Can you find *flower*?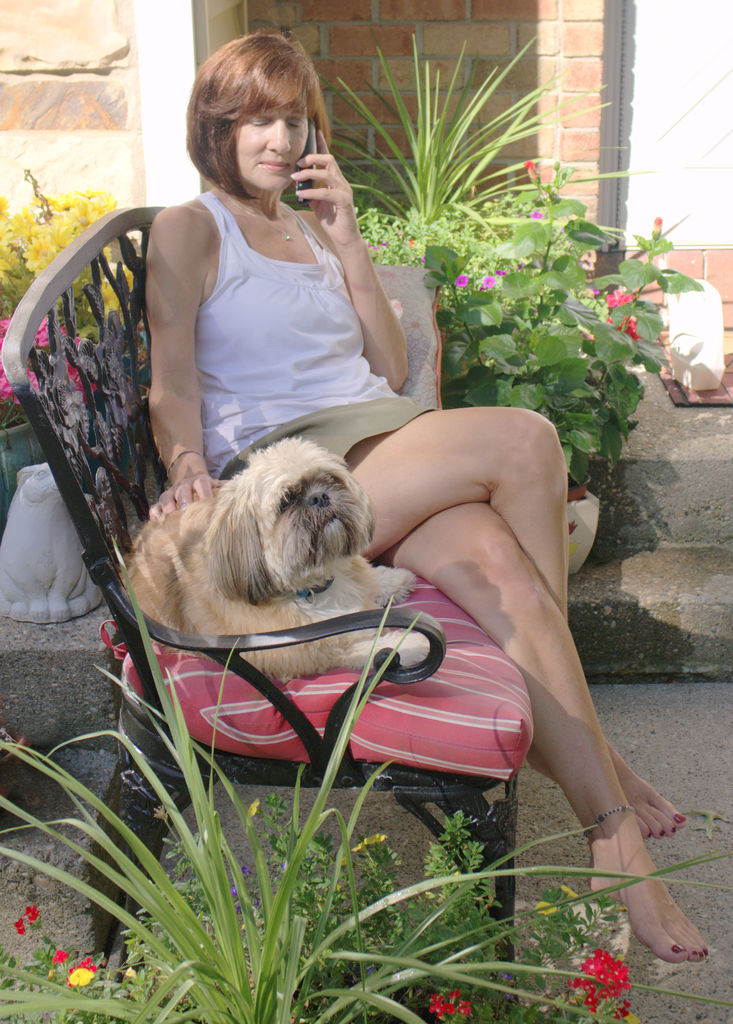
Yes, bounding box: [x1=567, y1=949, x2=634, y2=1009].
